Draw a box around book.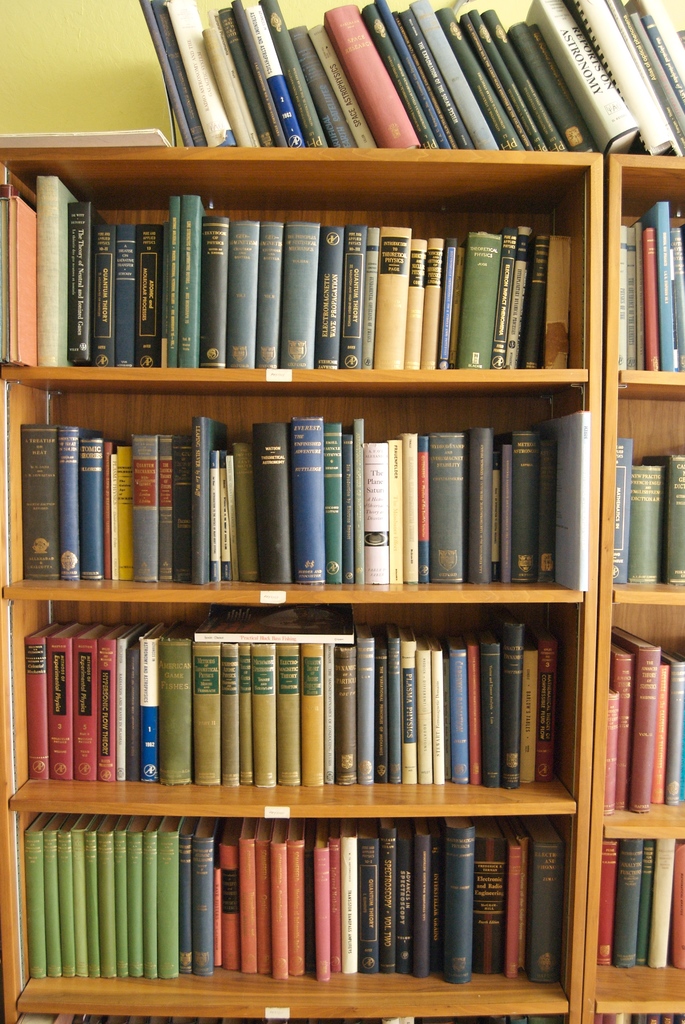
{"x1": 618, "y1": 465, "x2": 666, "y2": 579}.
